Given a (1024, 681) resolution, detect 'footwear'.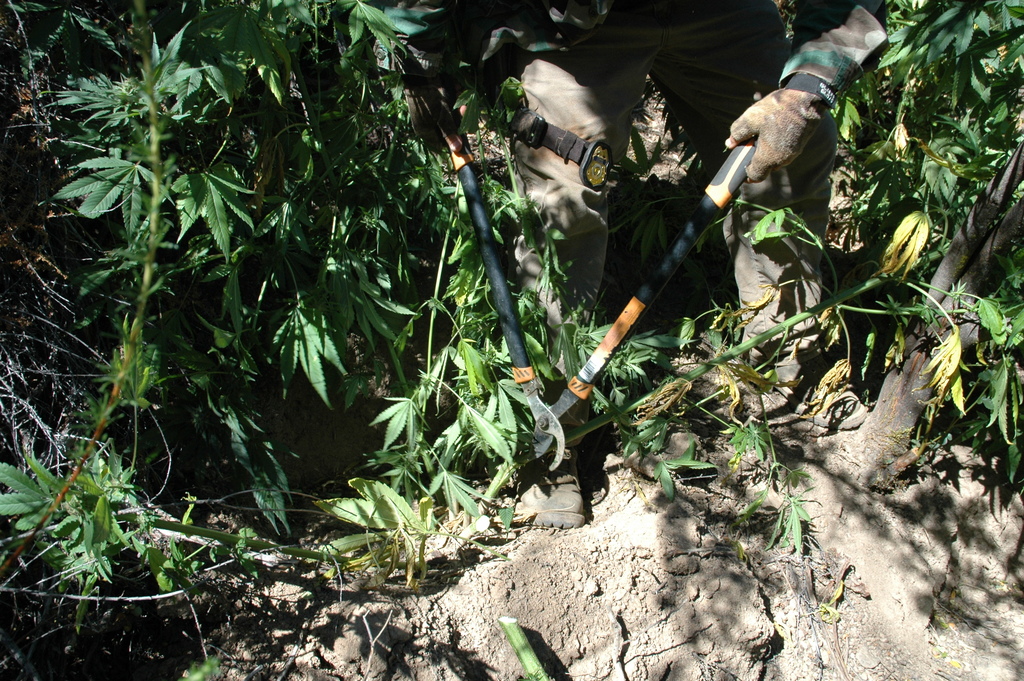
x1=509, y1=444, x2=582, y2=532.
